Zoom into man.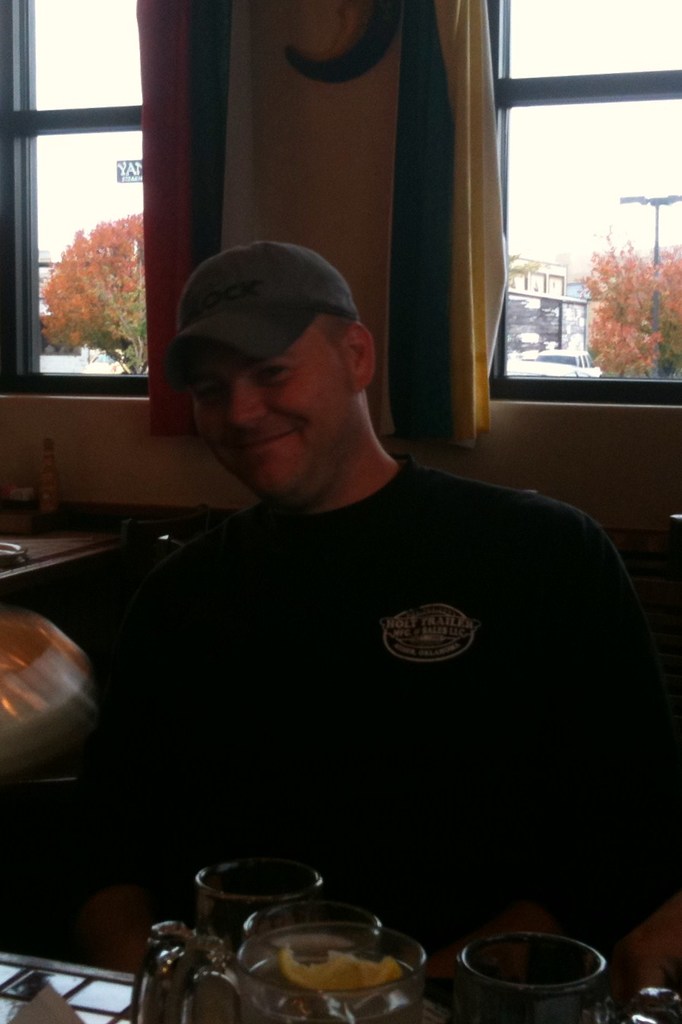
Zoom target: (x1=81, y1=224, x2=652, y2=972).
